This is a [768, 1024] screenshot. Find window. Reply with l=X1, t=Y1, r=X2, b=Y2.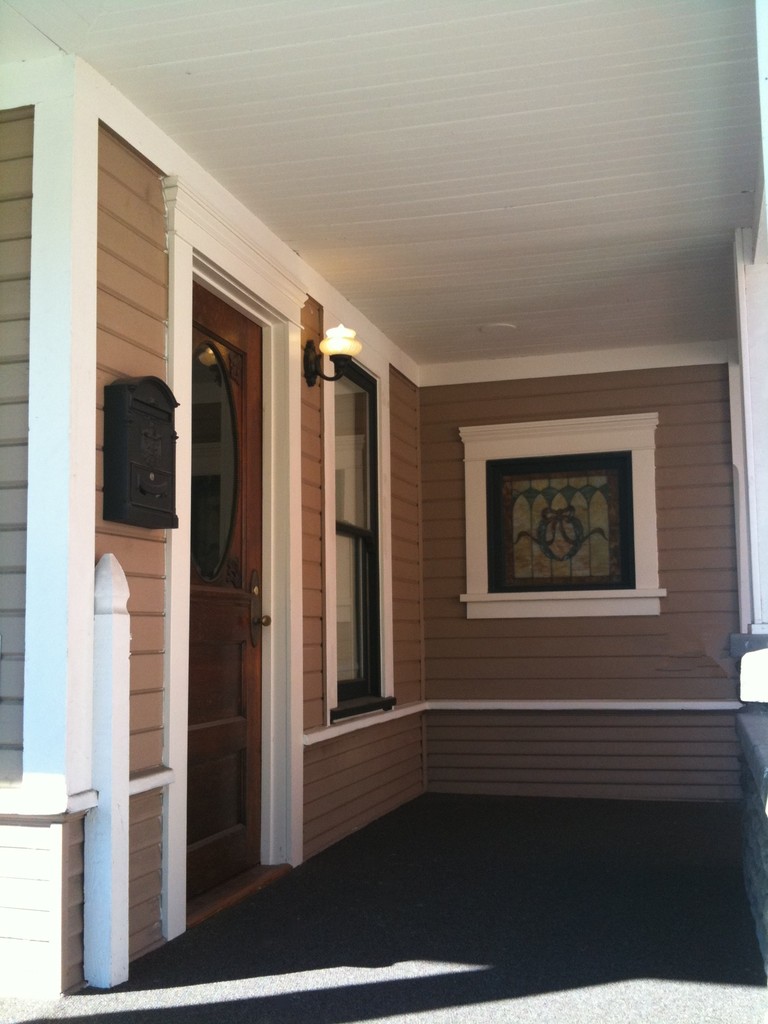
l=317, t=335, r=407, b=756.
